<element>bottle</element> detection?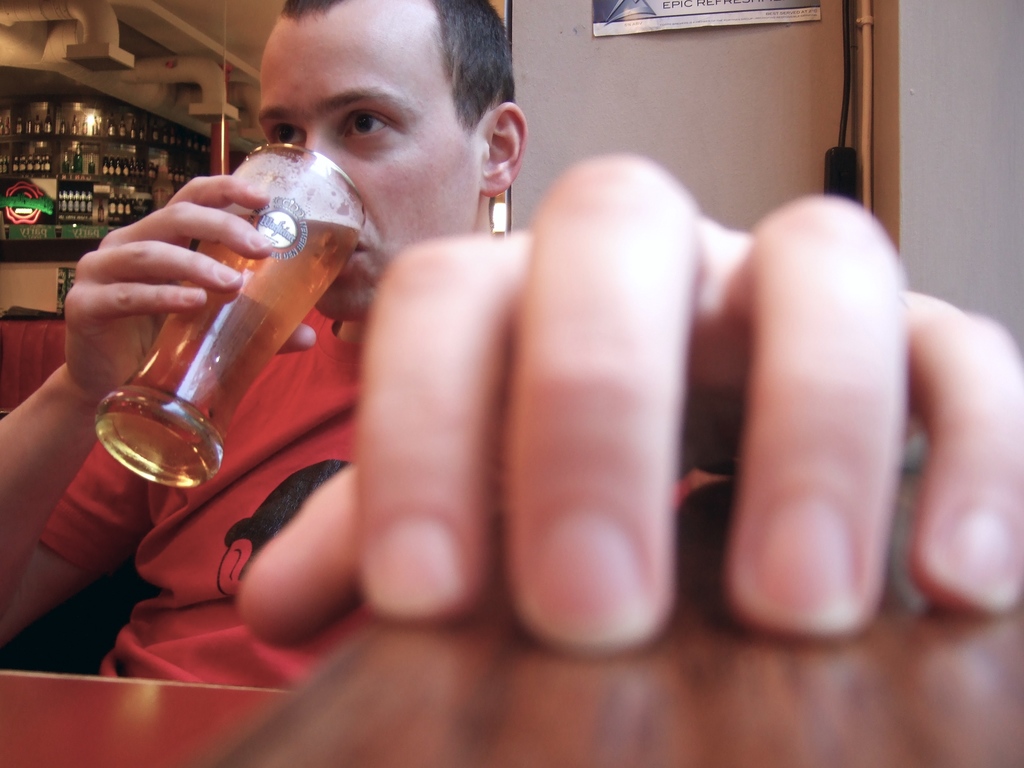
region(59, 119, 66, 135)
